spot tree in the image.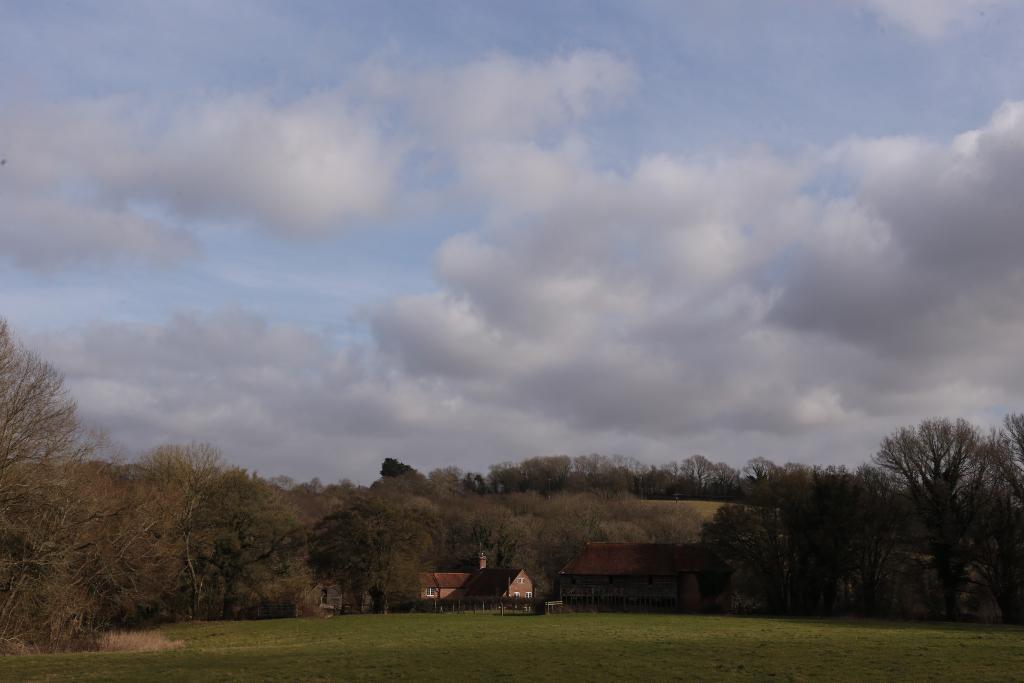
tree found at box(0, 318, 165, 634).
